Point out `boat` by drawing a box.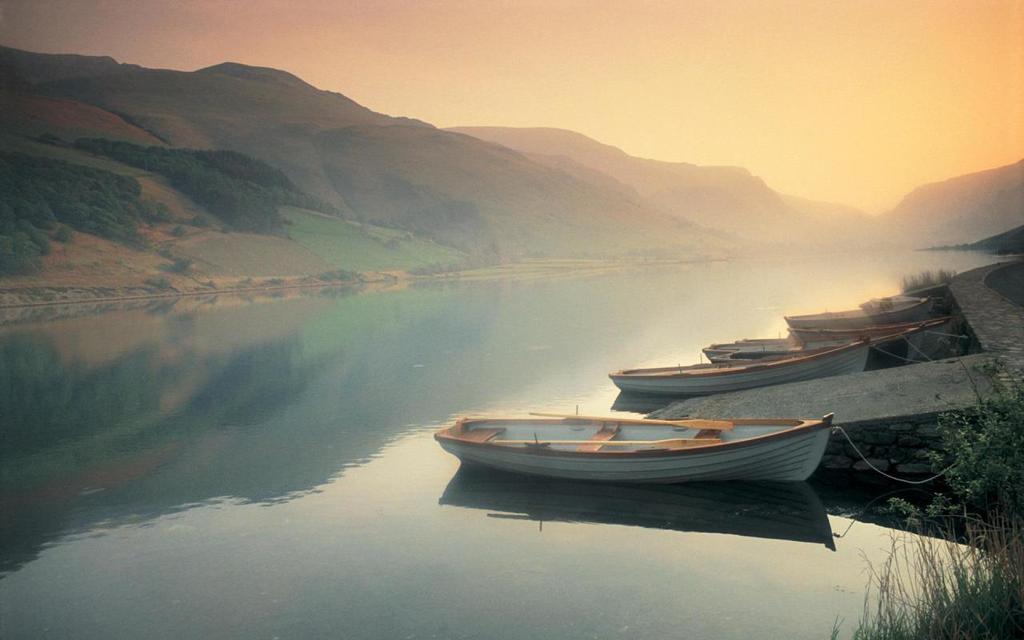
bbox=[434, 342, 845, 510].
